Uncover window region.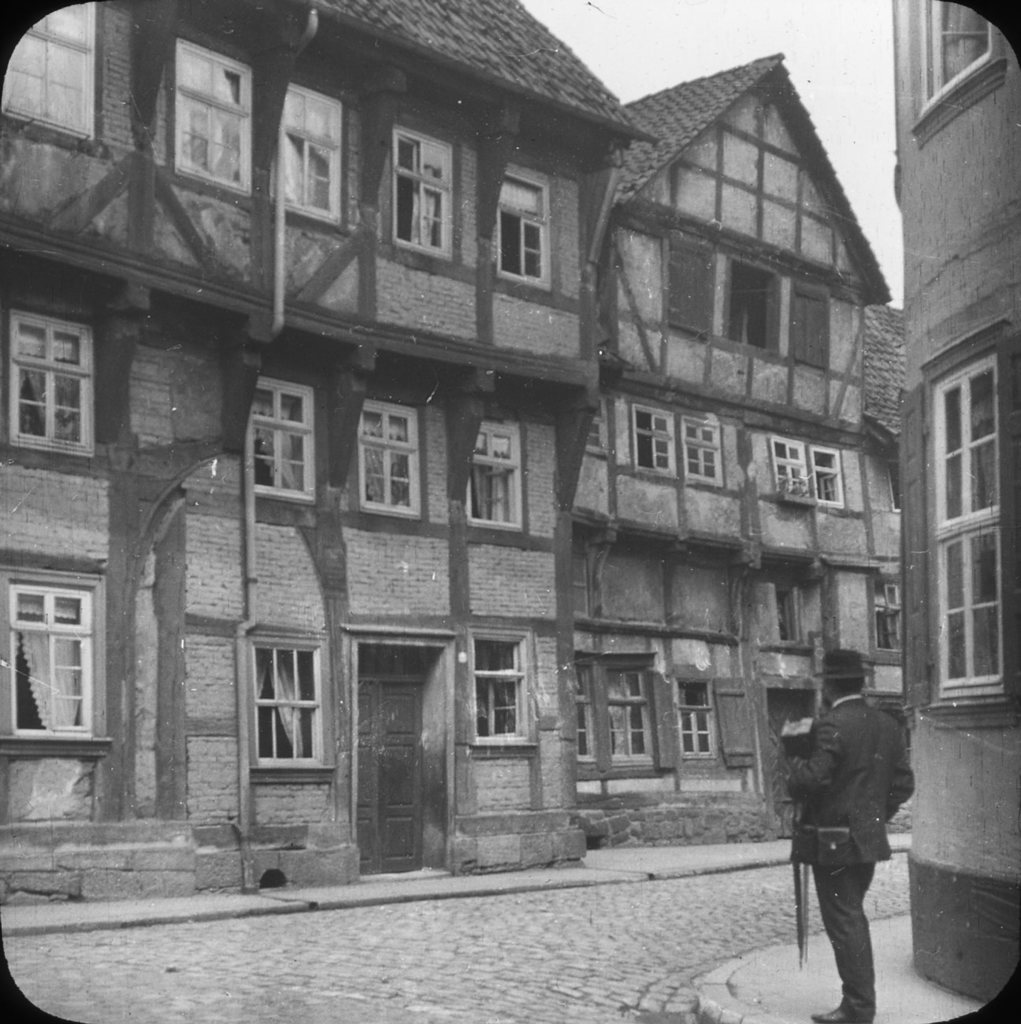
Uncovered: locate(577, 661, 668, 770).
